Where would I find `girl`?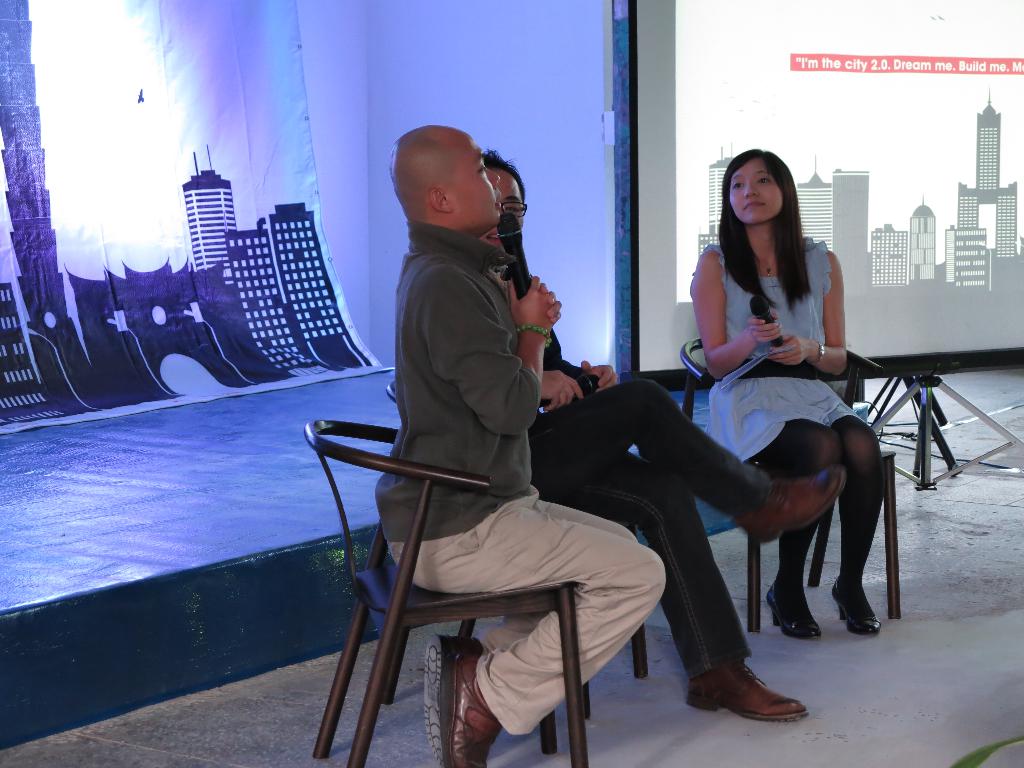
At [left=687, top=145, right=883, bottom=637].
